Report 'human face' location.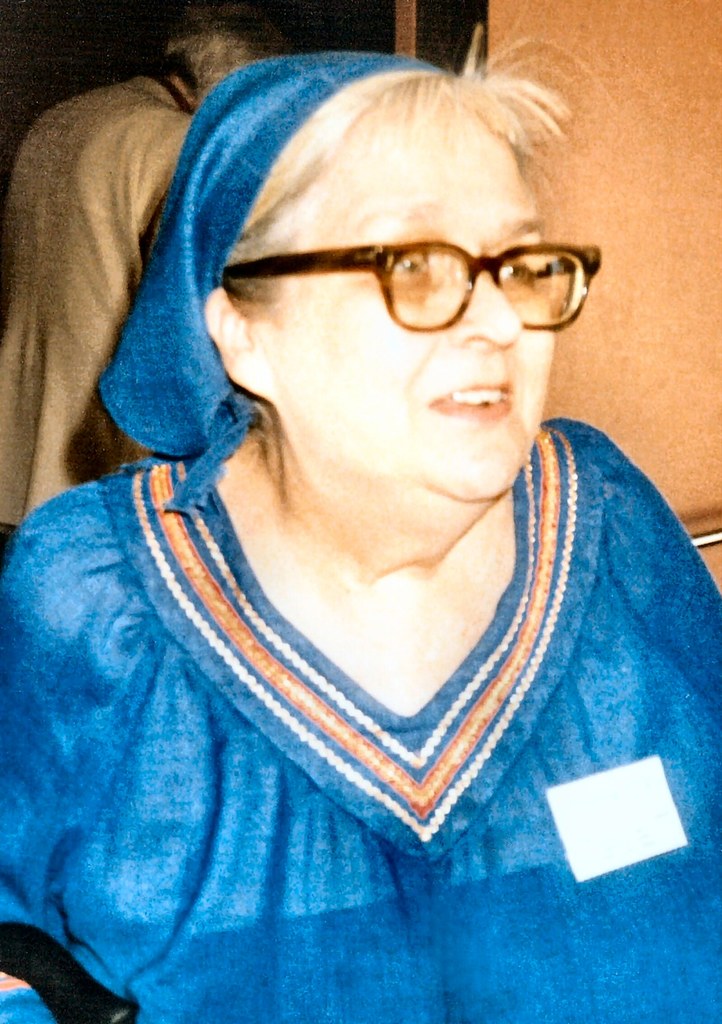
Report: detection(274, 101, 561, 503).
